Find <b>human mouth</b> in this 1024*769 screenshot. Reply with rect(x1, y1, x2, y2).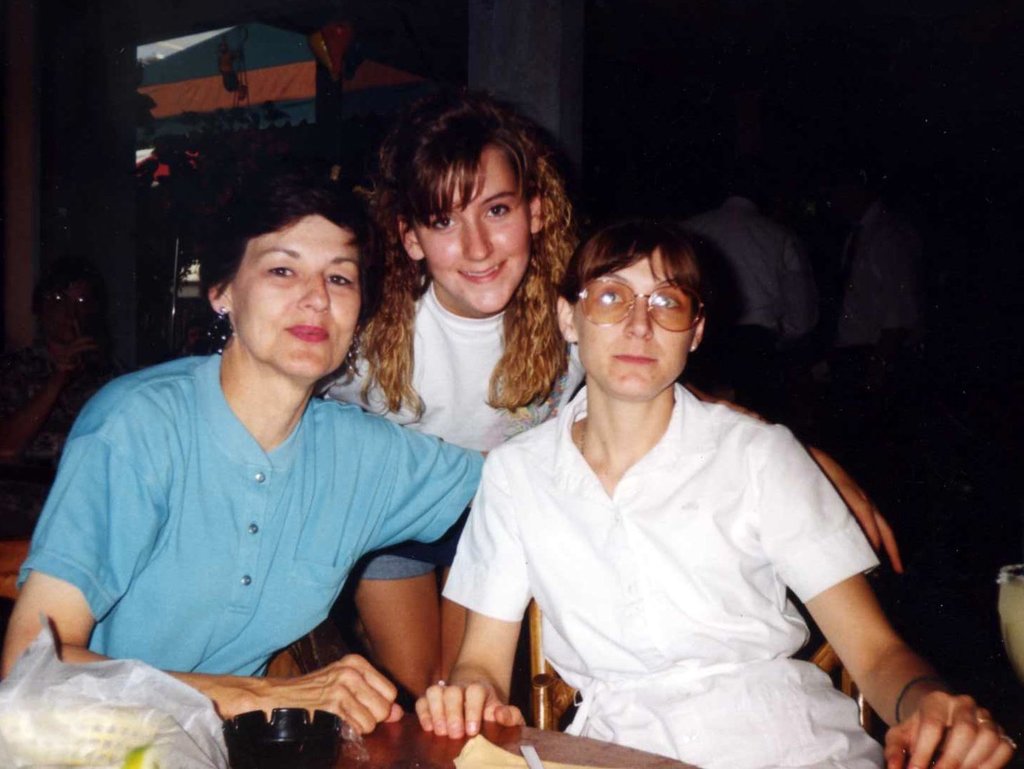
rect(610, 346, 659, 365).
